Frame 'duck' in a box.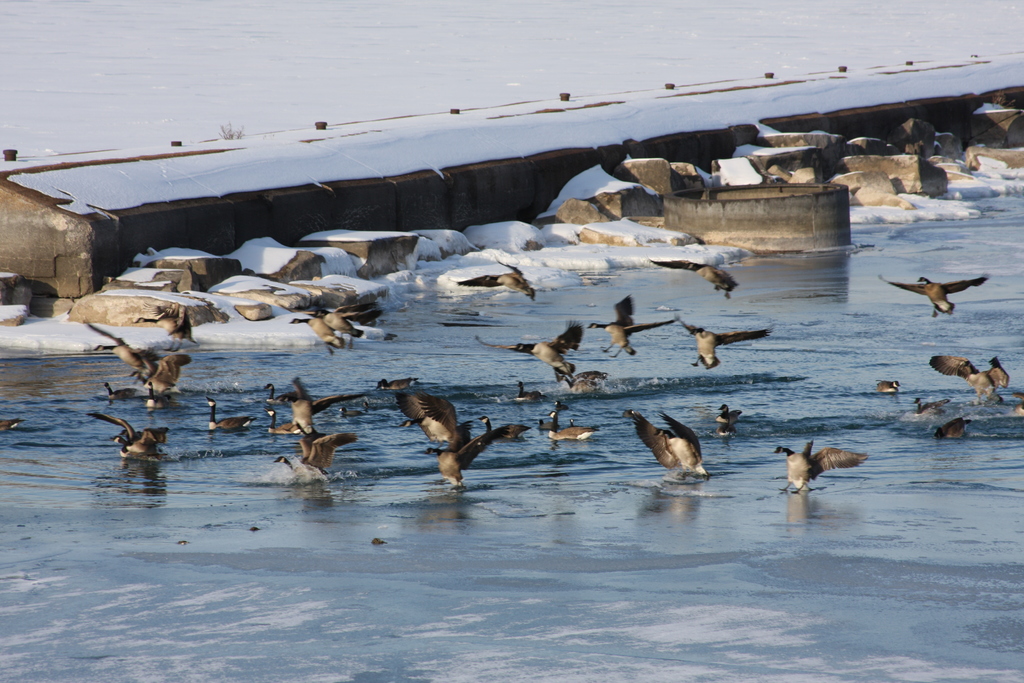
<box>924,348,1011,409</box>.
